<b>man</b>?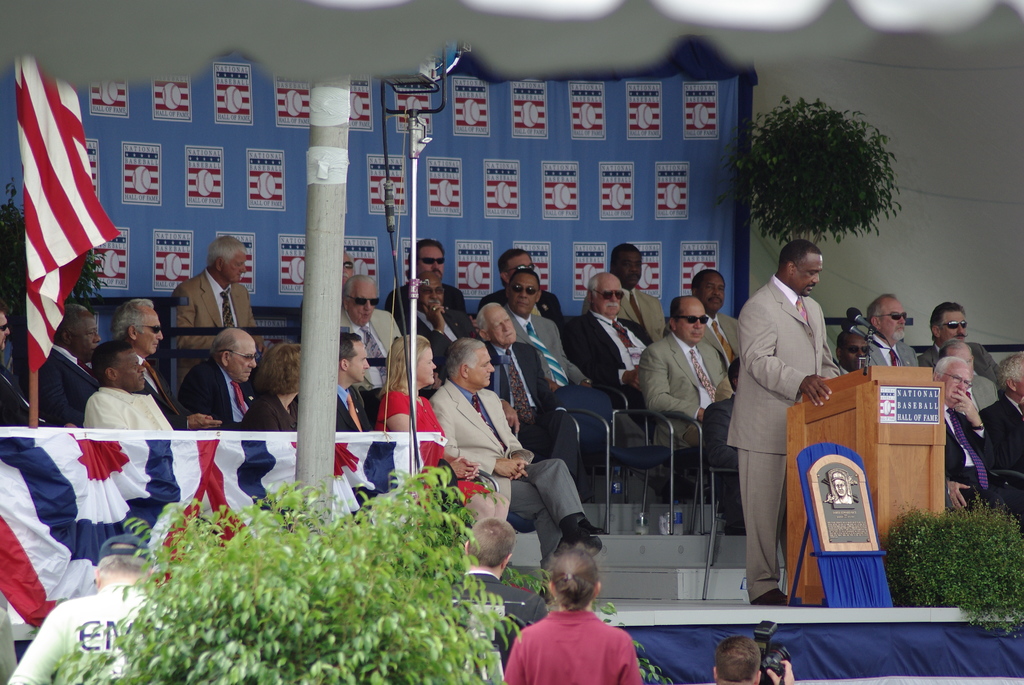
830, 471, 854, 506
